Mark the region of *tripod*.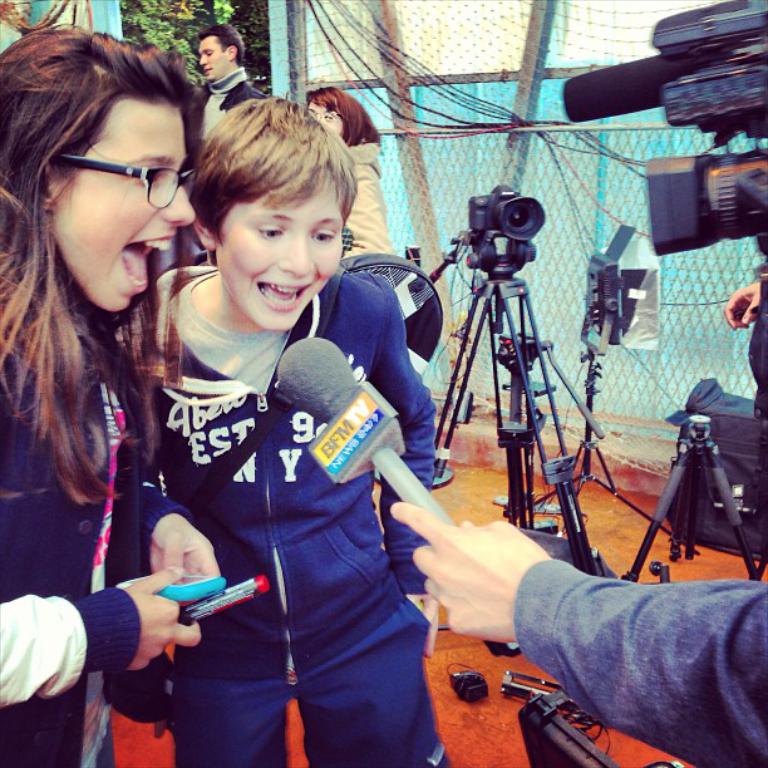
Region: [435, 264, 601, 577].
